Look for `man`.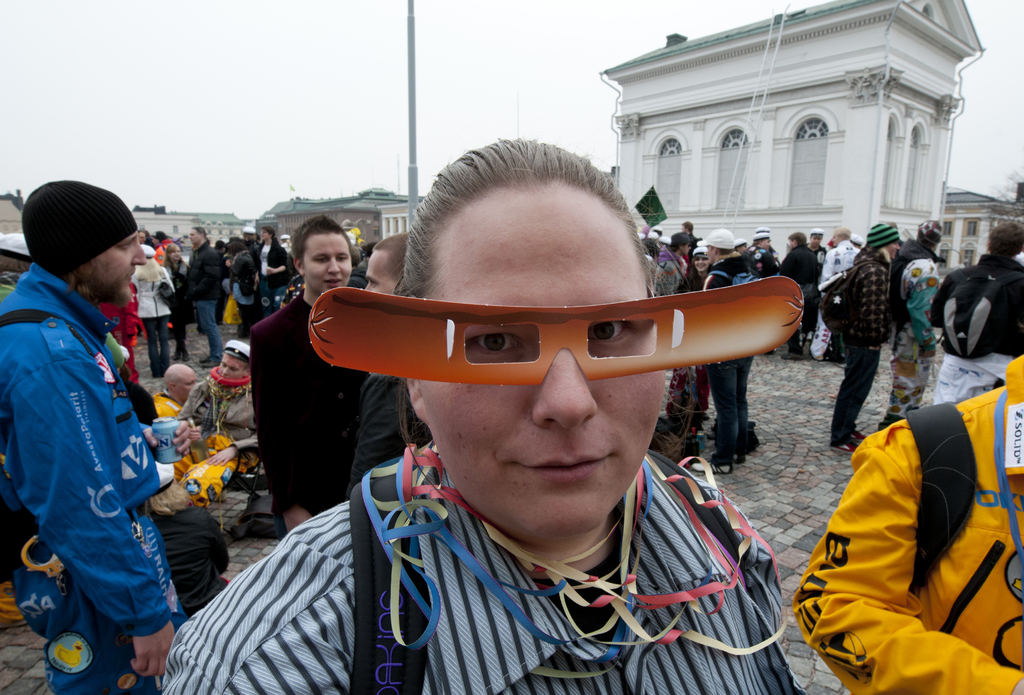
Found: <region>874, 213, 948, 425</region>.
